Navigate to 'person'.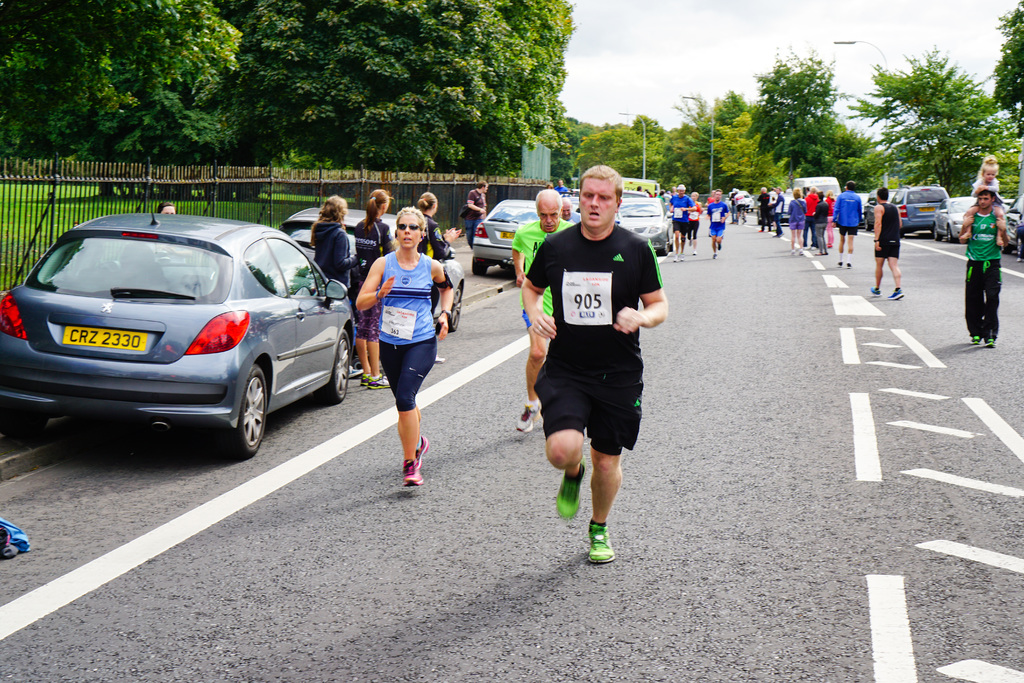
Navigation target: detection(464, 181, 490, 249).
